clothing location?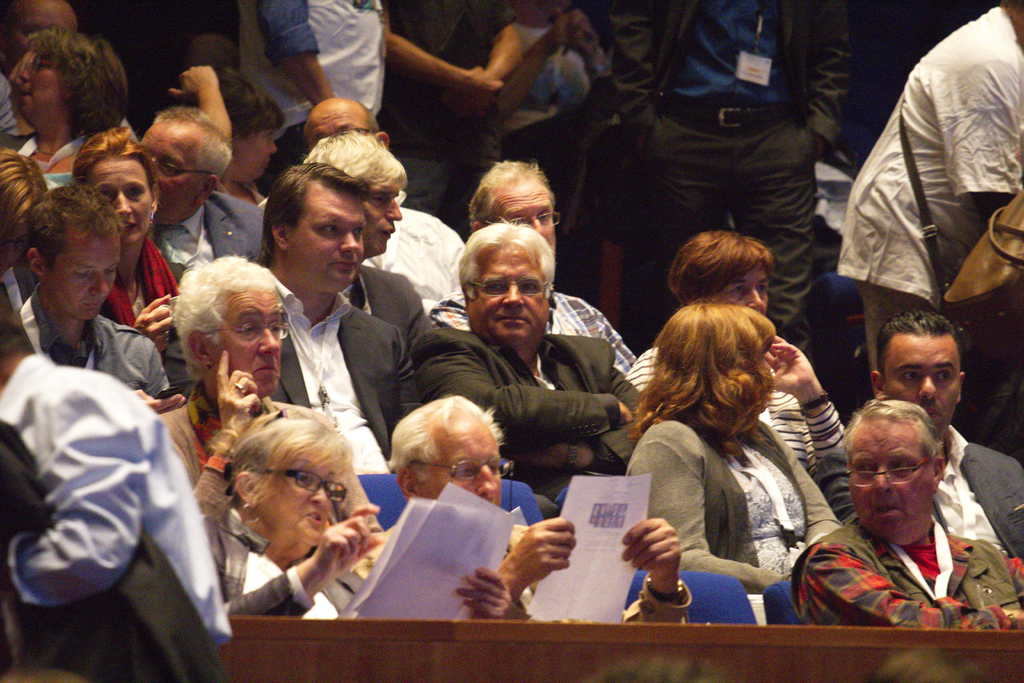
1 289 241 682
